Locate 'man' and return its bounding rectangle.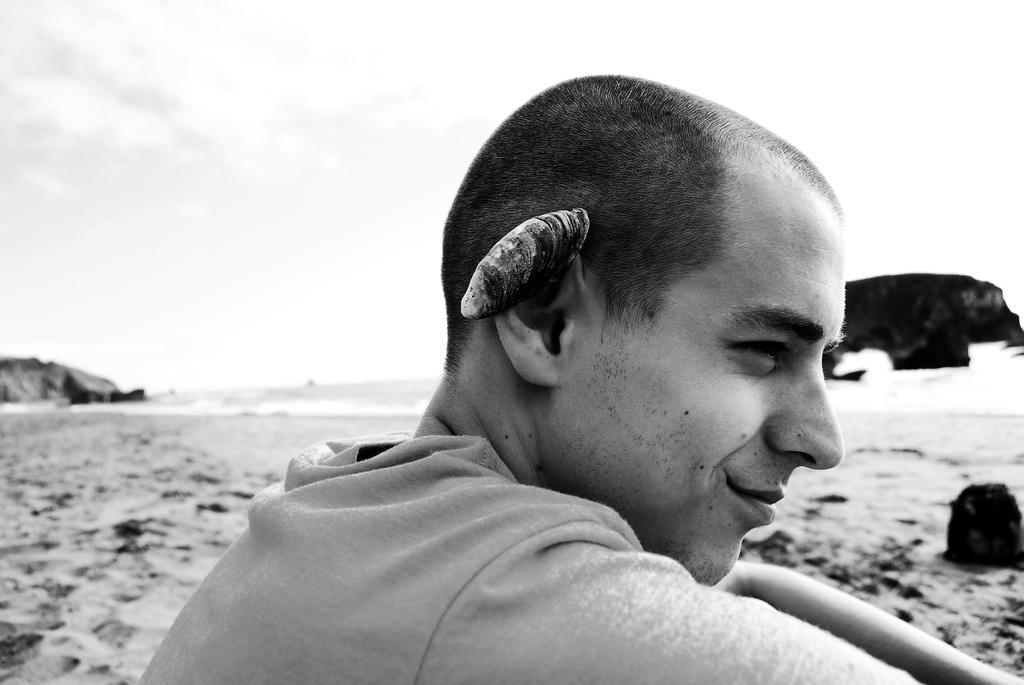
bbox=(135, 77, 1023, 684).
